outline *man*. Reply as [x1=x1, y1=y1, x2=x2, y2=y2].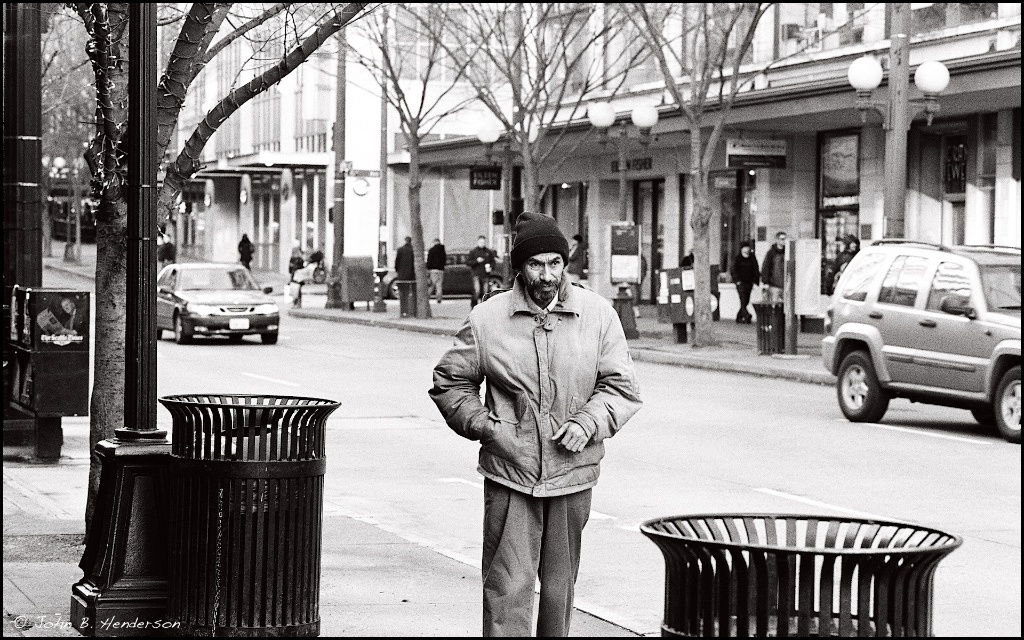
[x1=395, y1=236, x2=414, y2=282].
